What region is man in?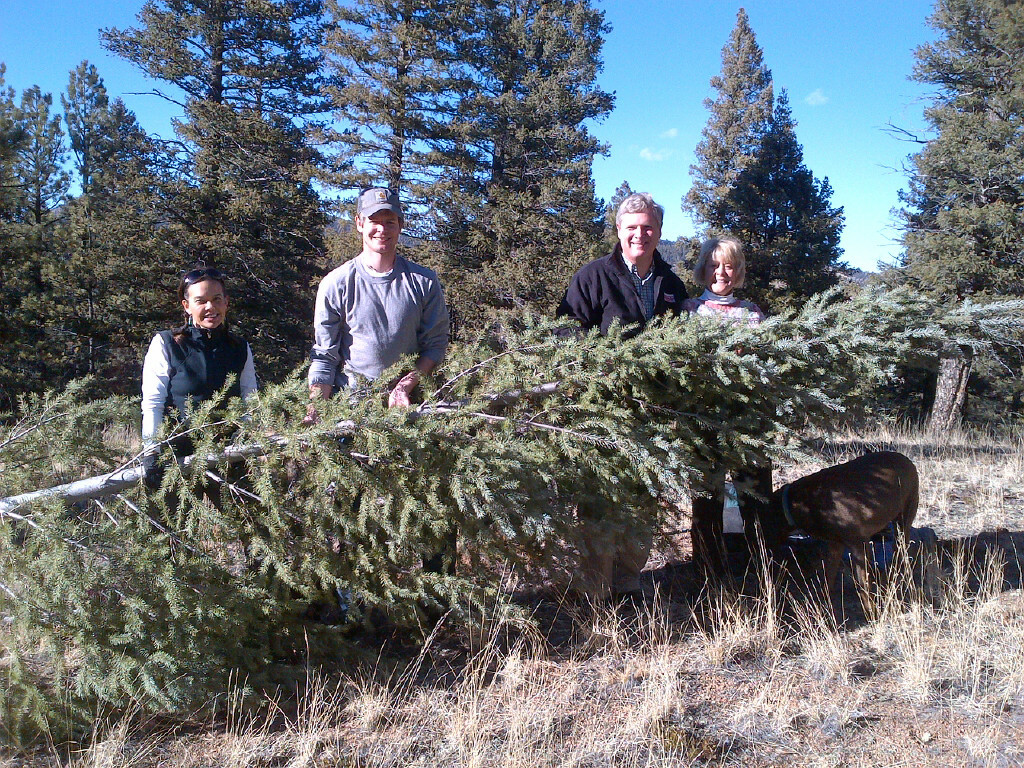
x1=552, y1=186, x2=694, y2=628.
